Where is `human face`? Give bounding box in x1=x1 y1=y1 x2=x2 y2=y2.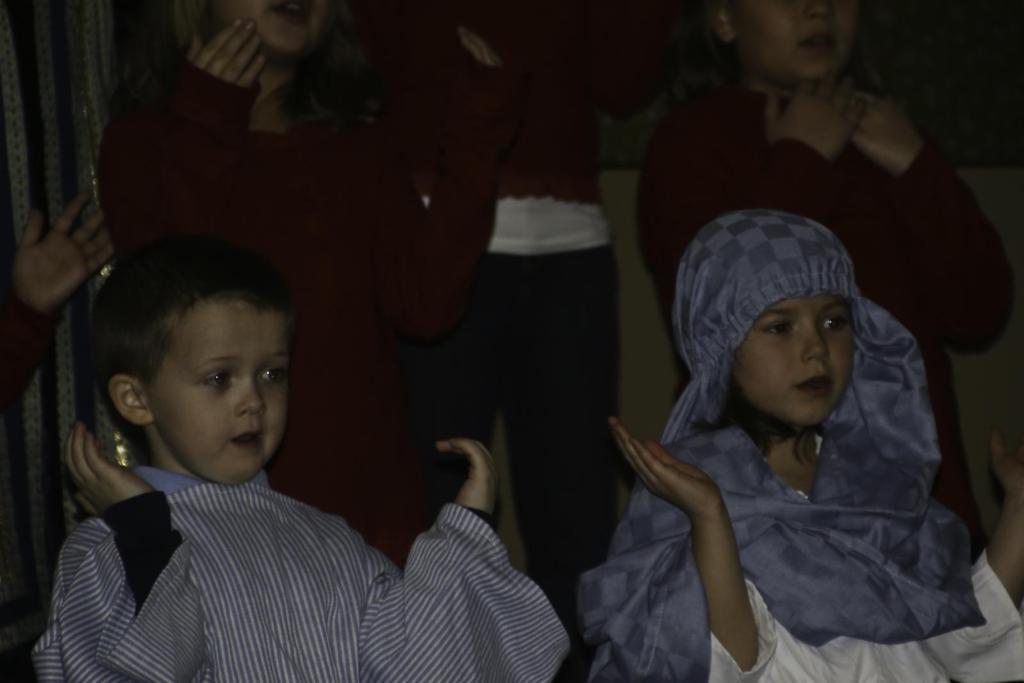
x1=148 y1=297 x2=291 y2=486.
